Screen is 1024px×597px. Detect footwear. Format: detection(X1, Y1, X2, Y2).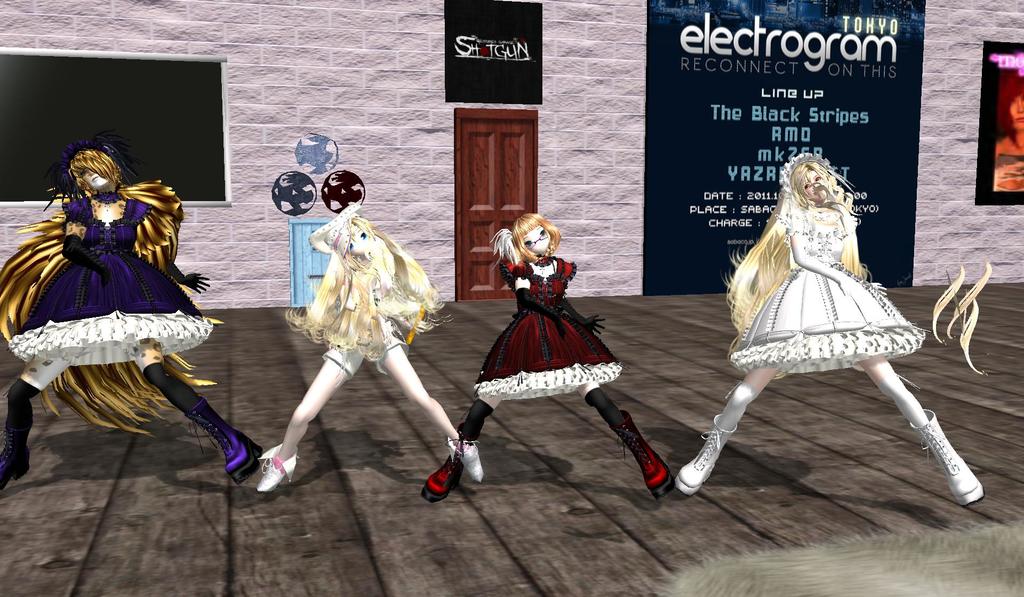
detection(911, 409, 984, 509).
